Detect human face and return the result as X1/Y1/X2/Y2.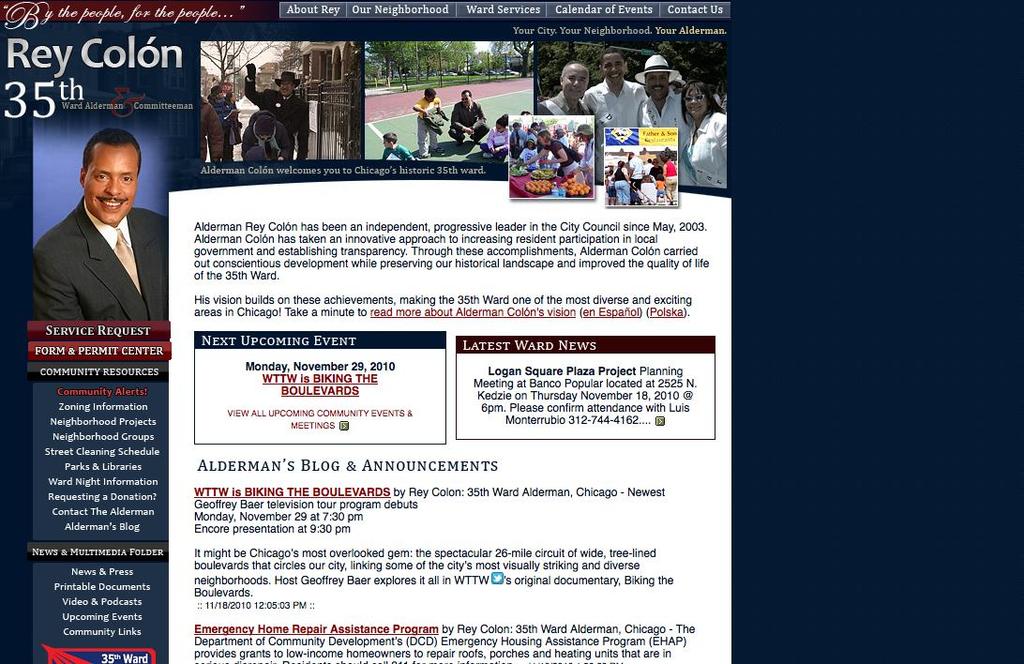
648/74/666/97.
